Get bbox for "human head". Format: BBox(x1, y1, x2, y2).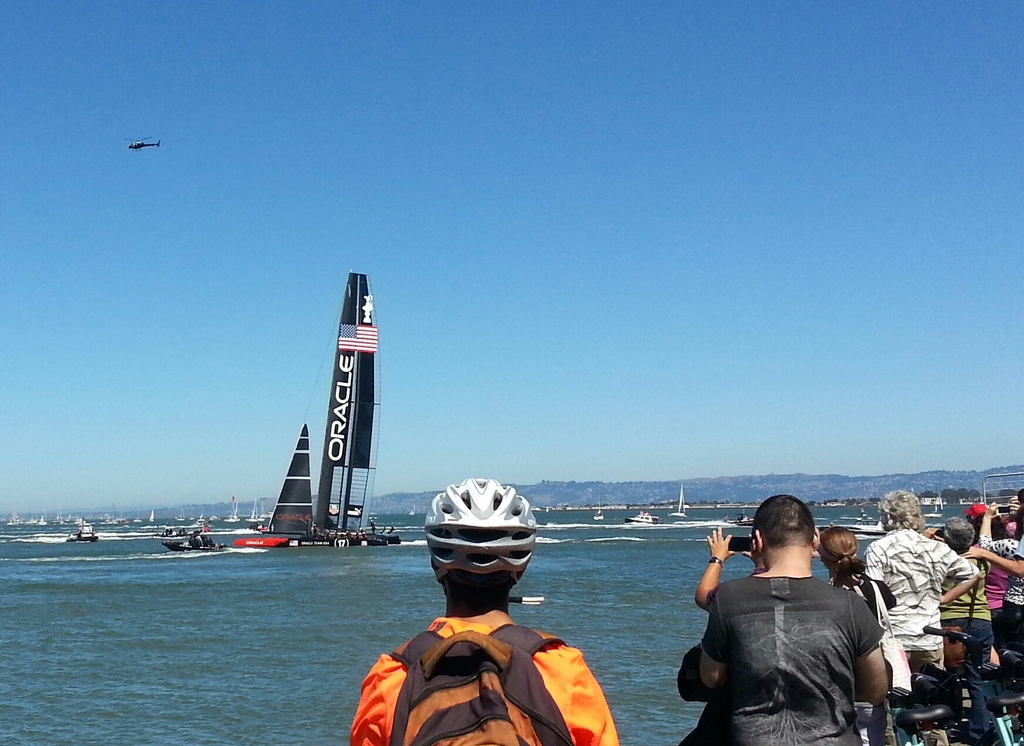
BBox(964, 501, 986, 524).
